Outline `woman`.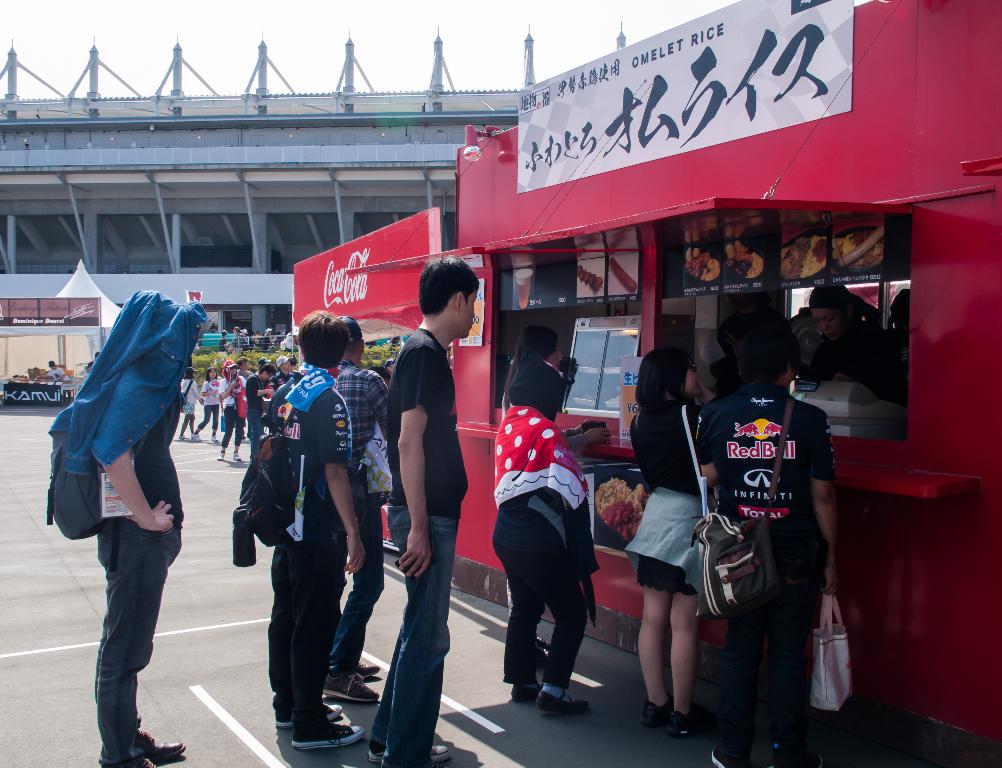
Outline: region(500, 327, 609, 451).
